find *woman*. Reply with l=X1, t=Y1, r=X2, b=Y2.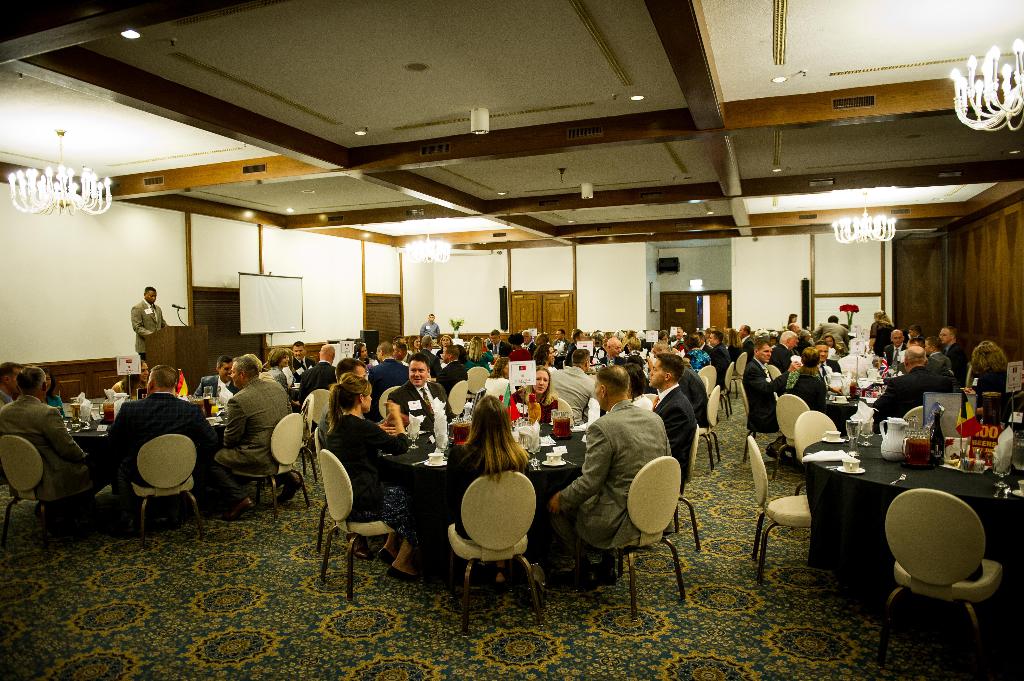
l=484, t=358, r=518, b=398.
